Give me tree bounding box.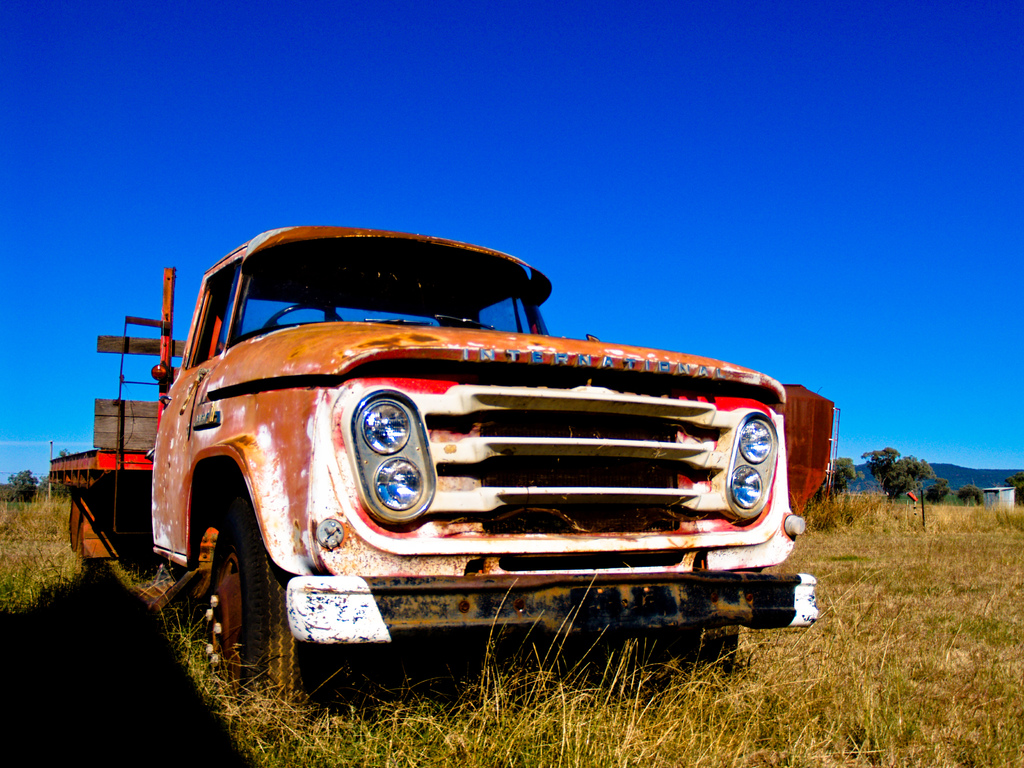
crop(6, 466, 39, 502).
